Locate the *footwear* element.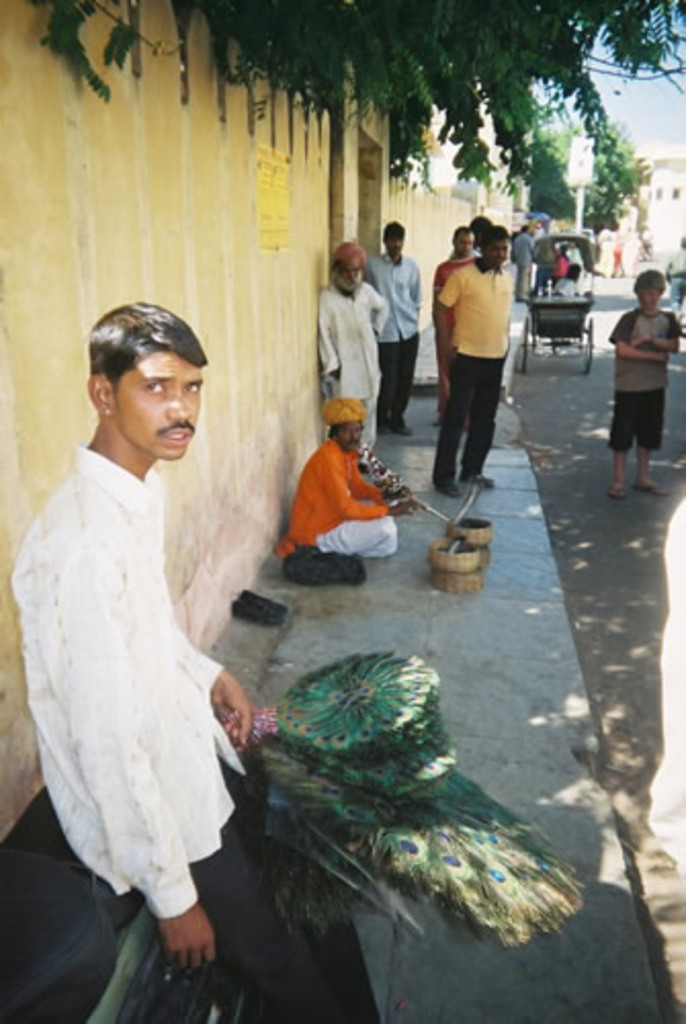
Element bbox: bbox=(459, 469, 496, 485).
